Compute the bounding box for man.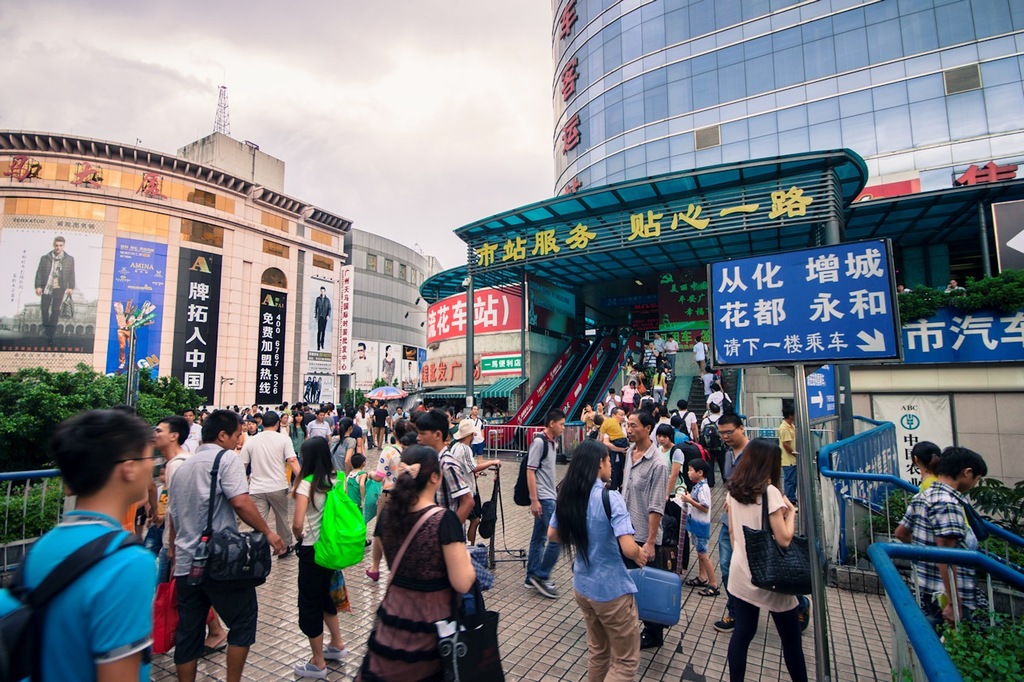
select_region(621, 413, 670, 645).
